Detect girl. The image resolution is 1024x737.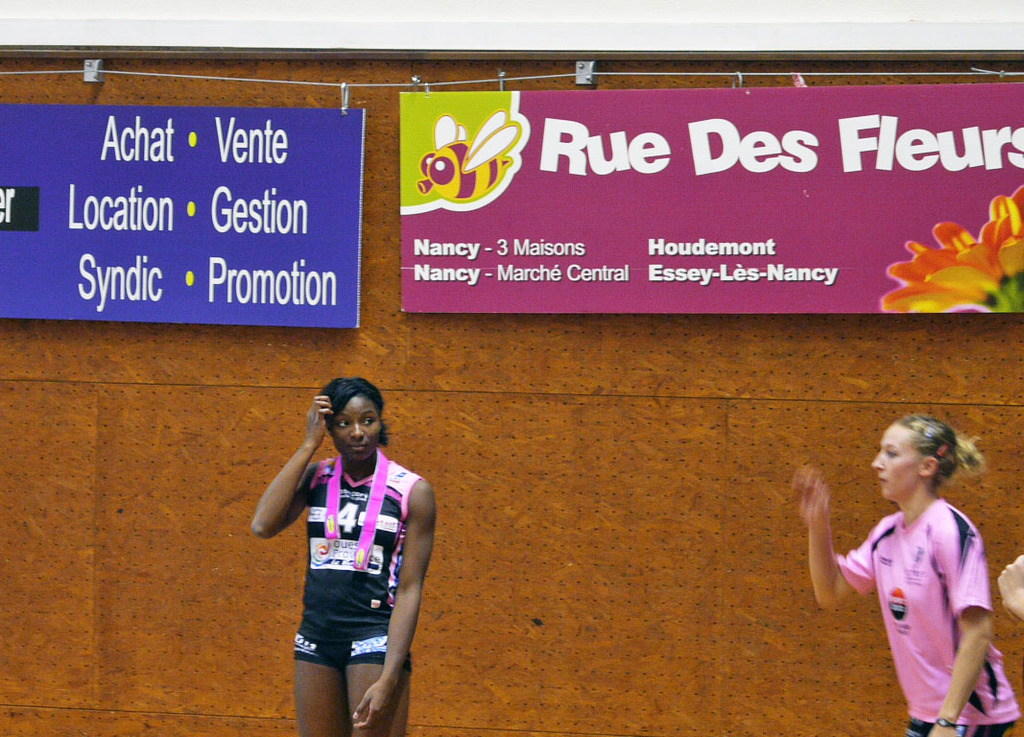
pyautogui.locateOnScreen(255, 377, 441, 736).
